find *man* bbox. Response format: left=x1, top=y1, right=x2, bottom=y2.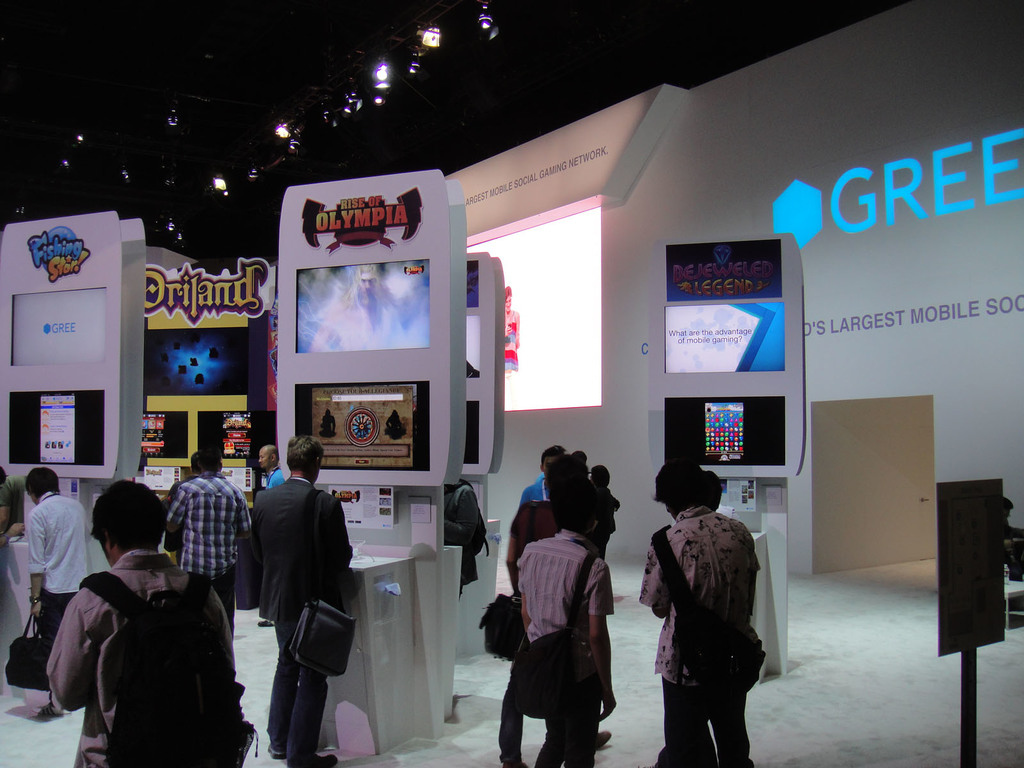
left=0, top=470, right=26, bottom=546.
